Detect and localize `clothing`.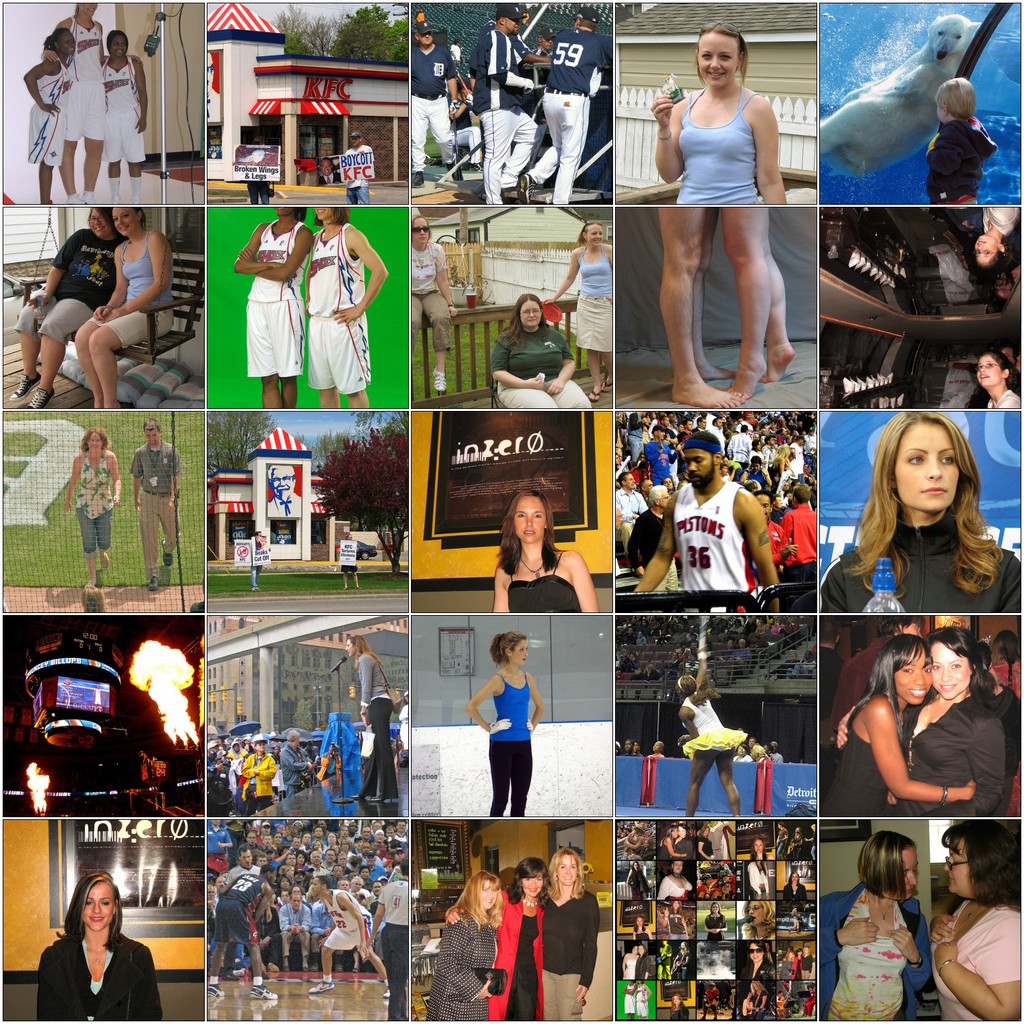
Localized at pyautogui.locateOnScreen(328, 886, 365, 950).
